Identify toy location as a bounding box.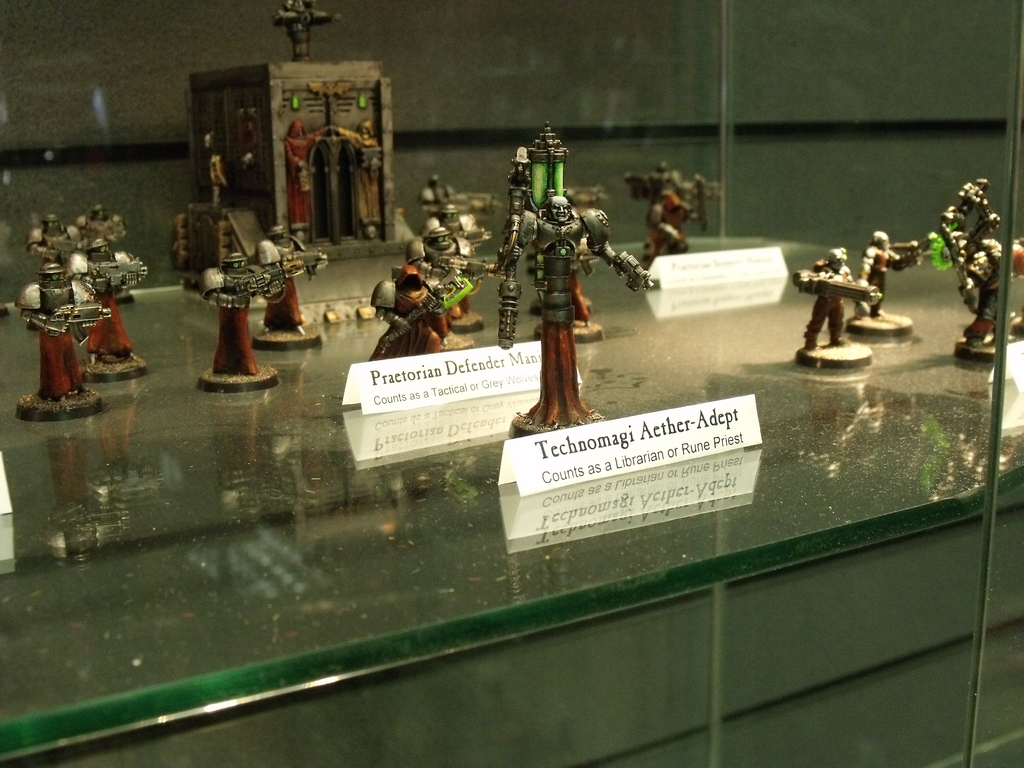
{"left": 439, "top": 120, "right": 650, "bottom": 431}.
